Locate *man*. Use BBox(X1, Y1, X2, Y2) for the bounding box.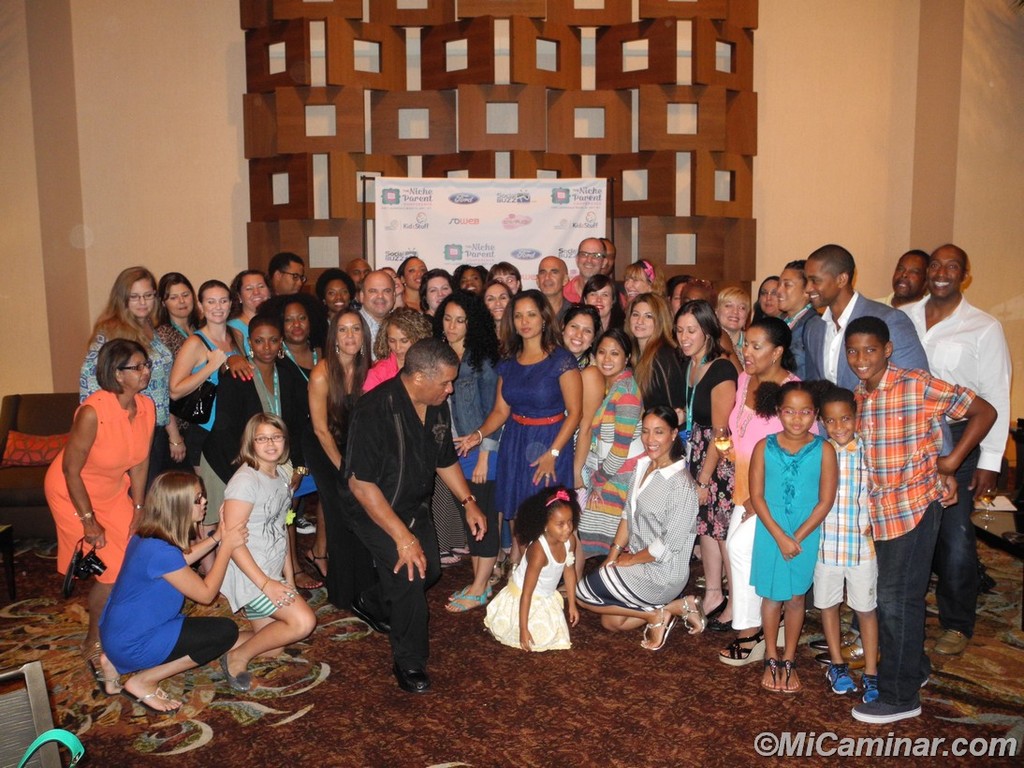
BBox(593, 239, 615, 273).
